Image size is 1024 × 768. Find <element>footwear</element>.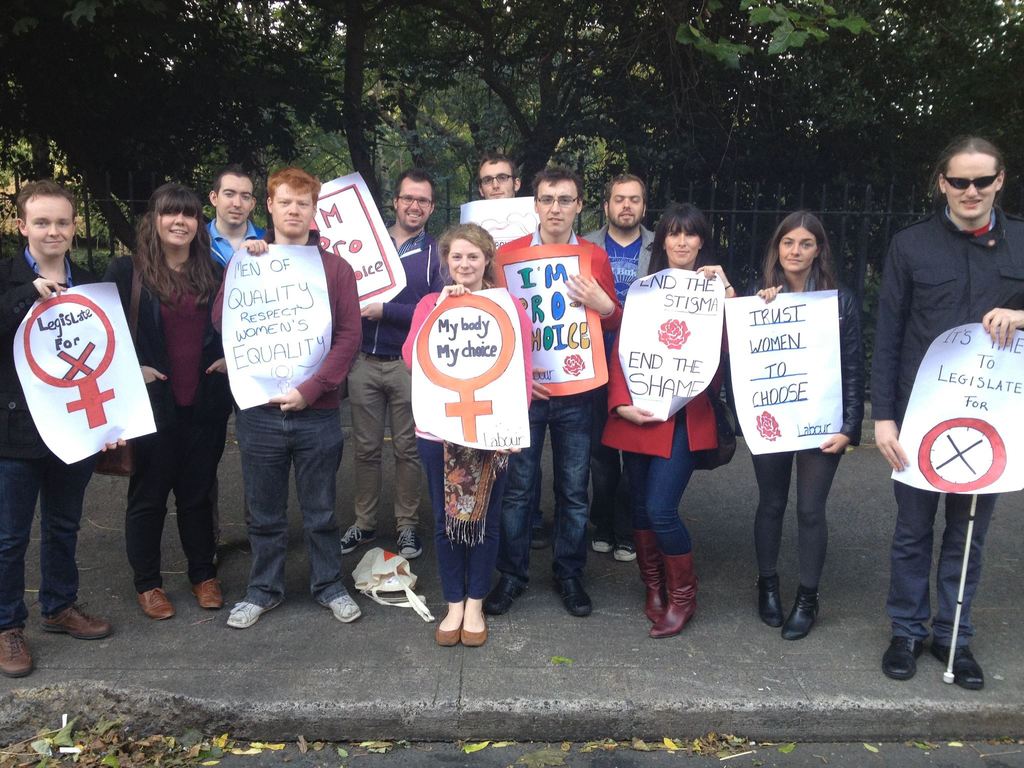
select_region(194, 575, 222, 607).
